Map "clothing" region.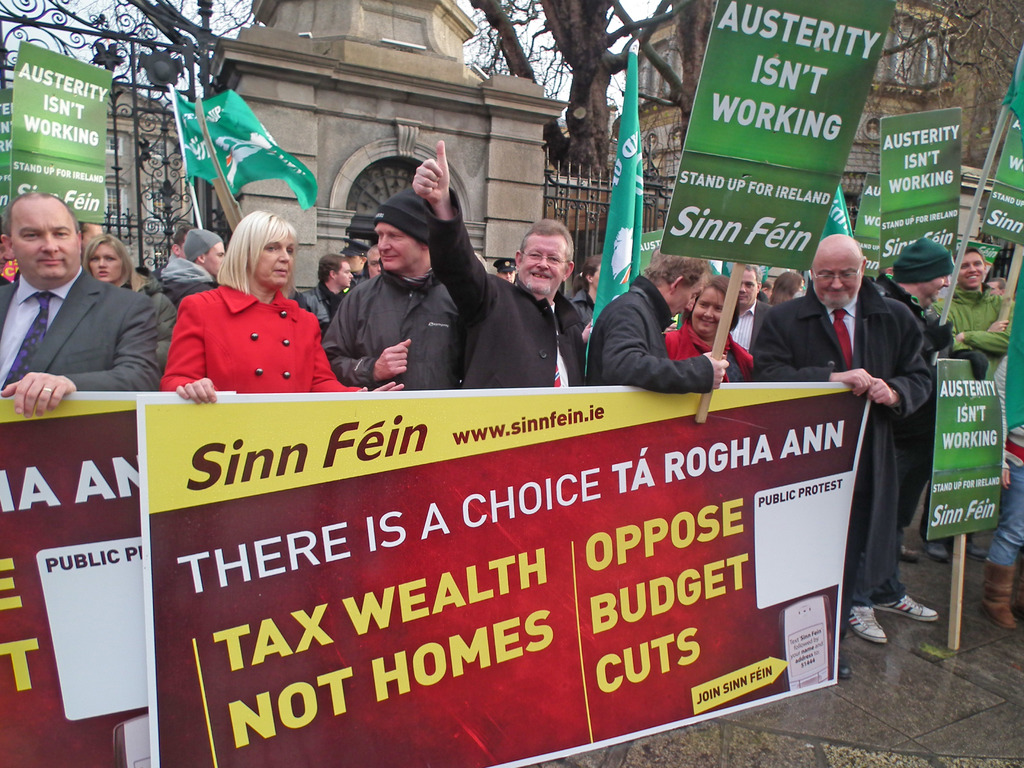
Mapped to [753, 279, 932, 595].
